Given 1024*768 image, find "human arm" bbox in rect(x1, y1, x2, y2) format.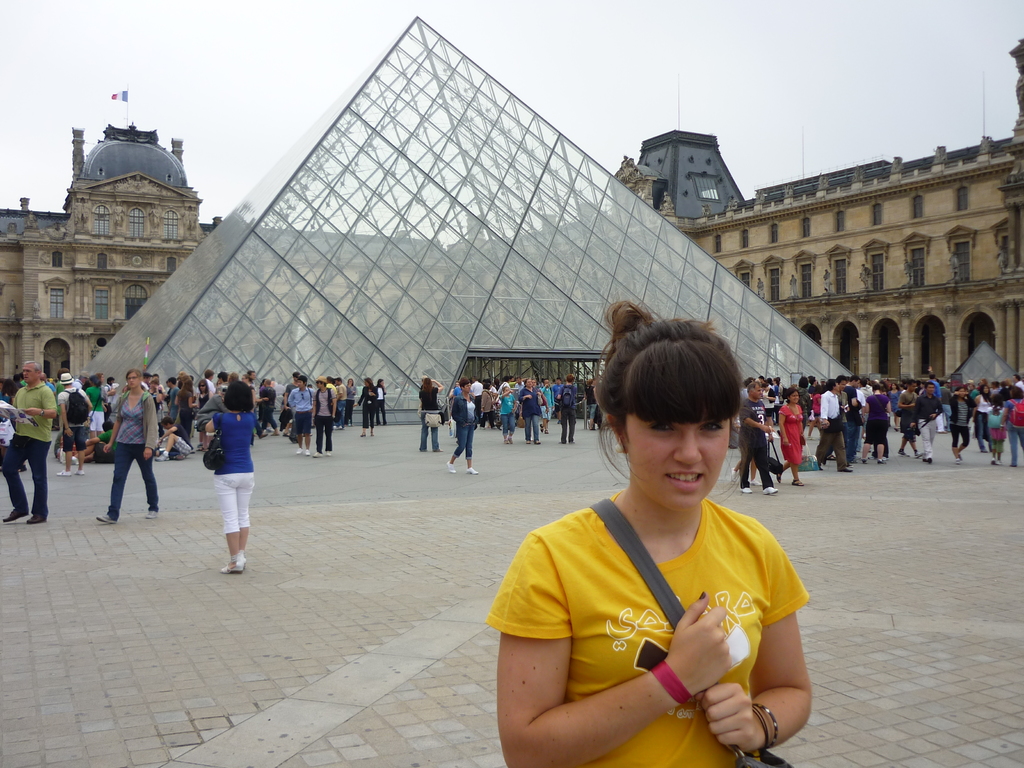
rect(366, 386, 378, 401).
